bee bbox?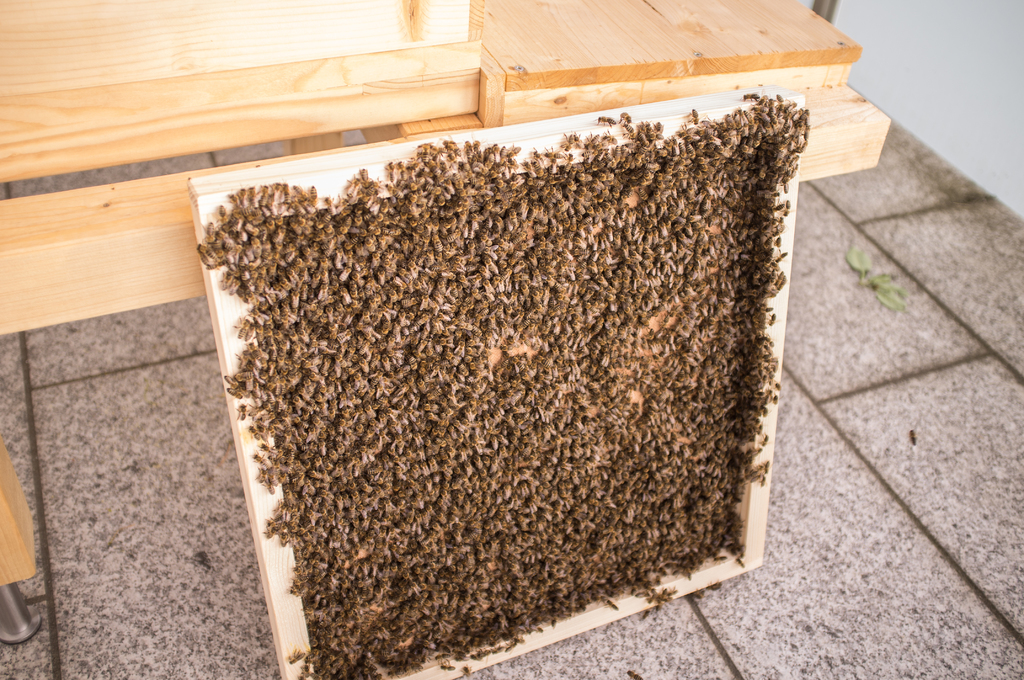
bbox=(533, 336, 542, 350)
